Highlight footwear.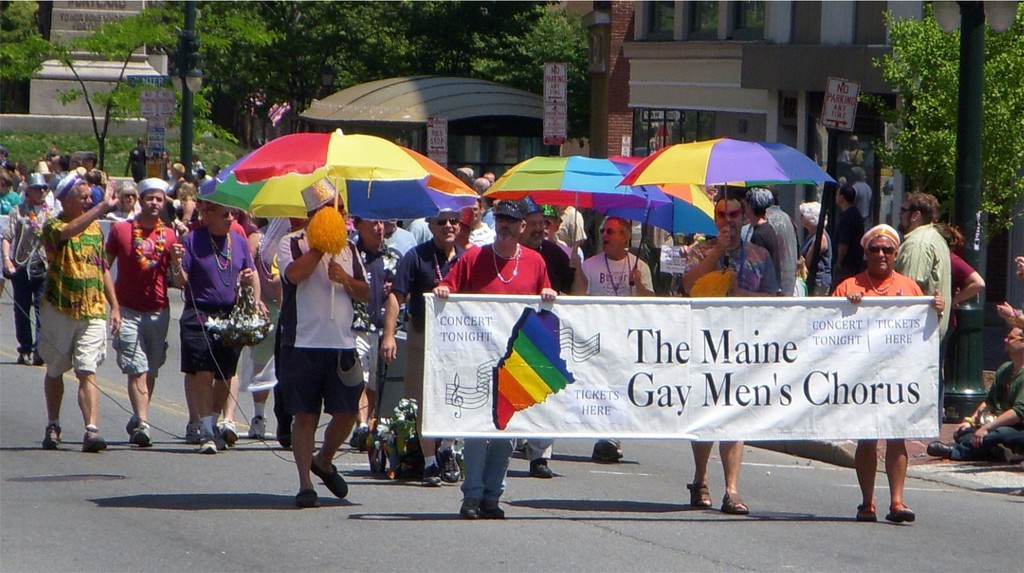
Highlighted region: box(218, 419, 235, 445).
